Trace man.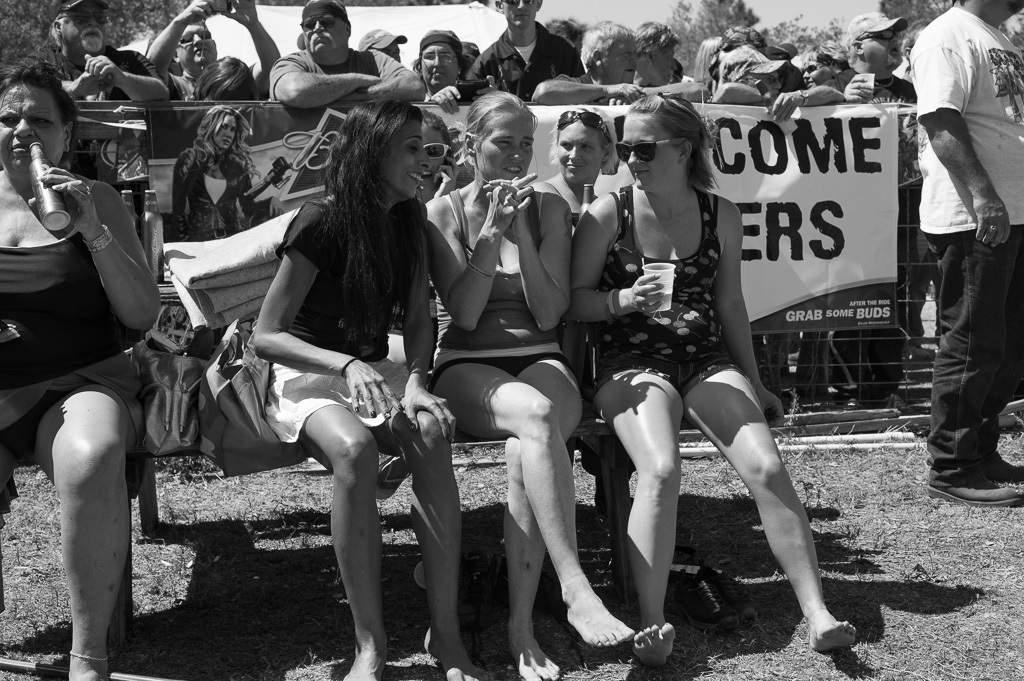
Traced to crop(830, 11, 918, 411).
